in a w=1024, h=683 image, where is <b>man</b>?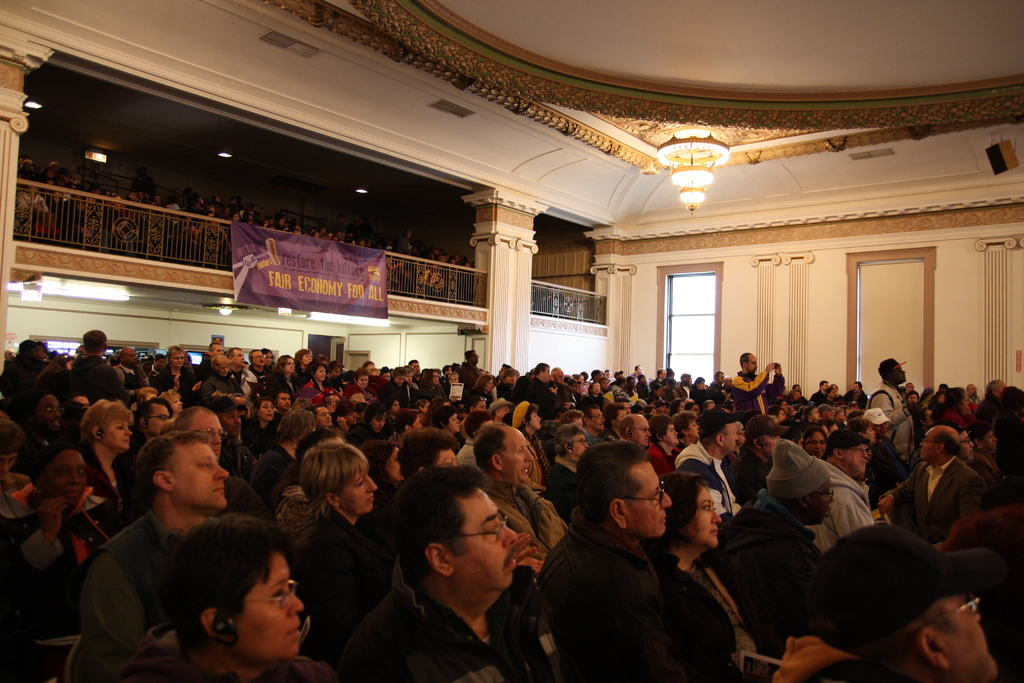
Rect(193, 349, 255, 388).
